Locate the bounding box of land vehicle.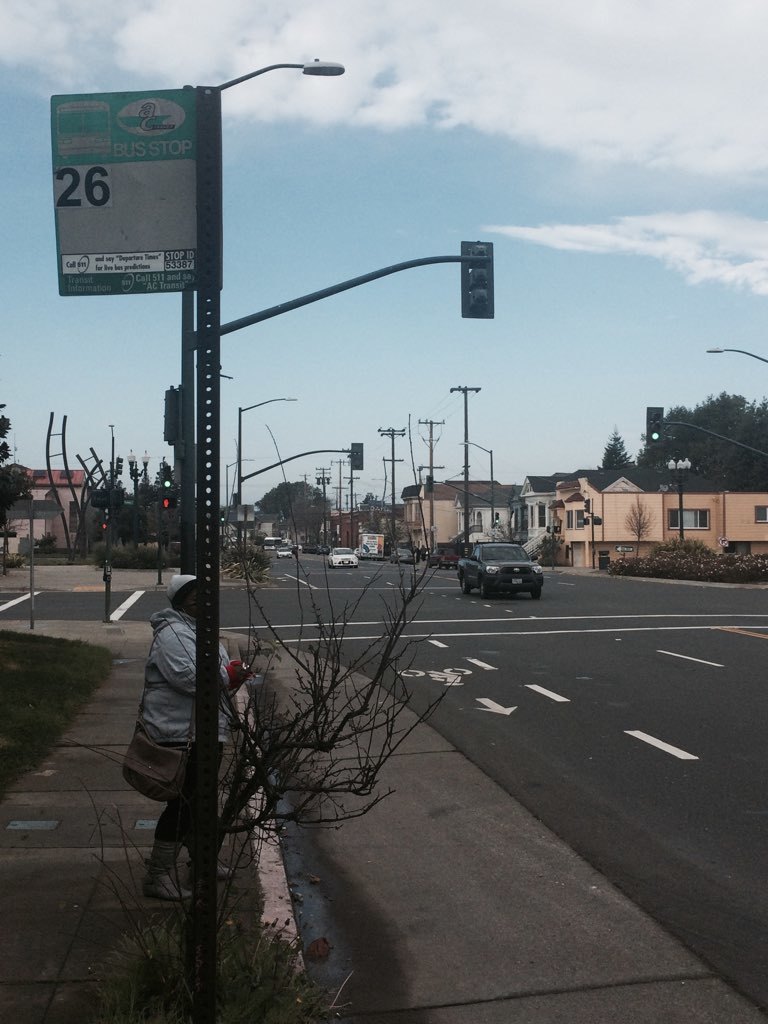
Bounding box: BBox(316, 542, 330, 558).
